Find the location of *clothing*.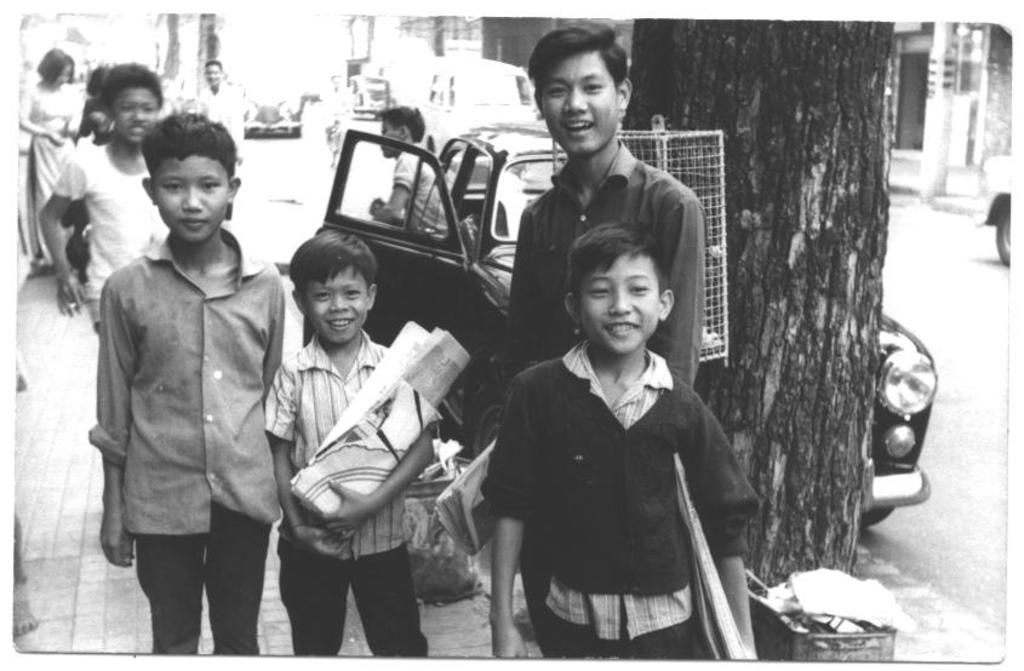
Location: [22, 88, 85, 282].
